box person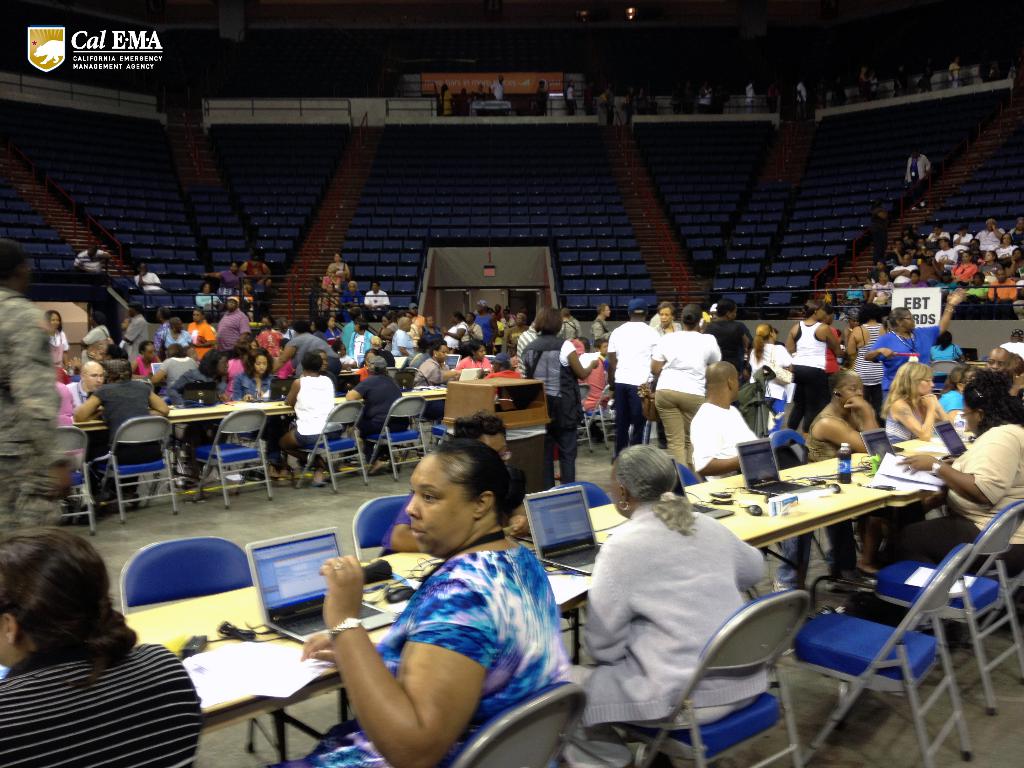
[472,86,484,111]
